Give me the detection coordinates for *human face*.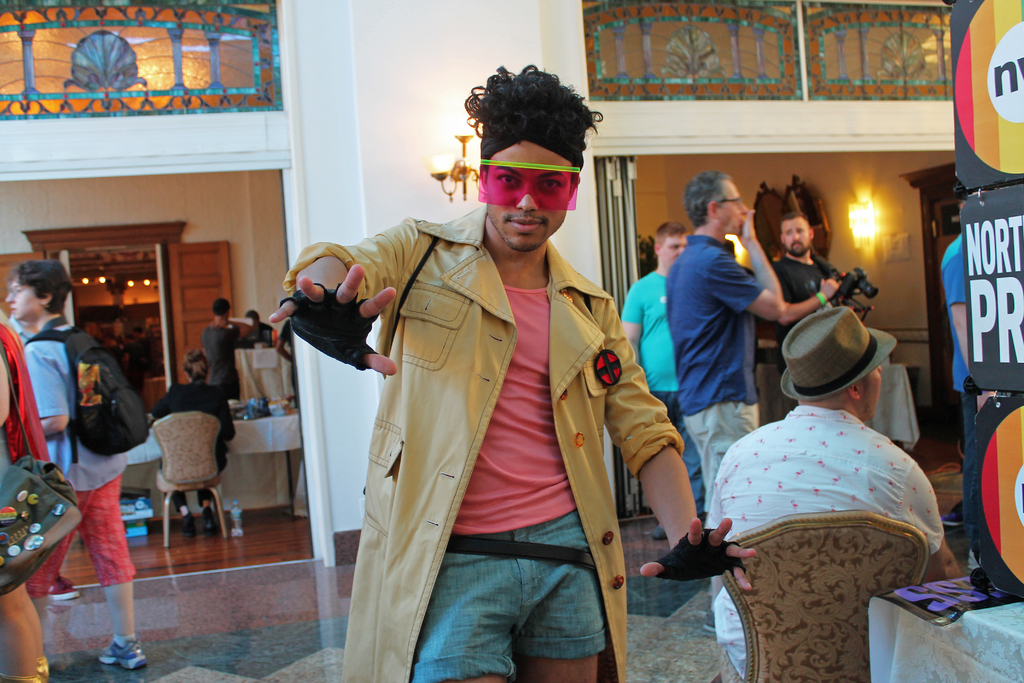
783 218 809 255.
